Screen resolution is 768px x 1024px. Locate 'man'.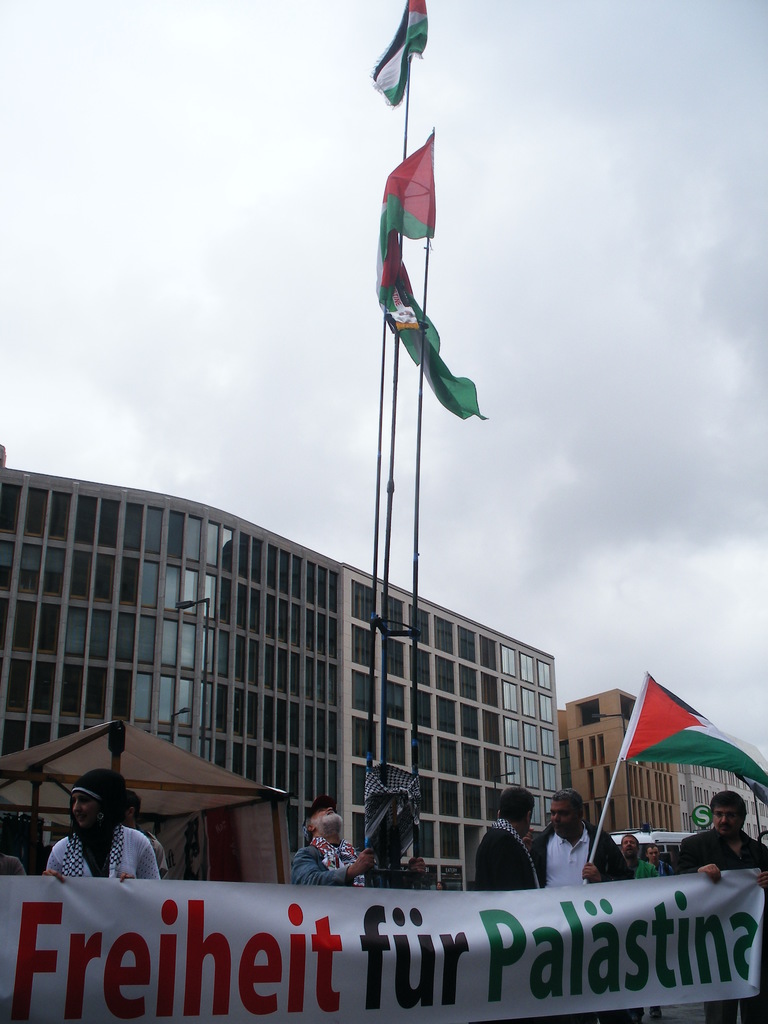
bbox(44, 794, 150, 893).
